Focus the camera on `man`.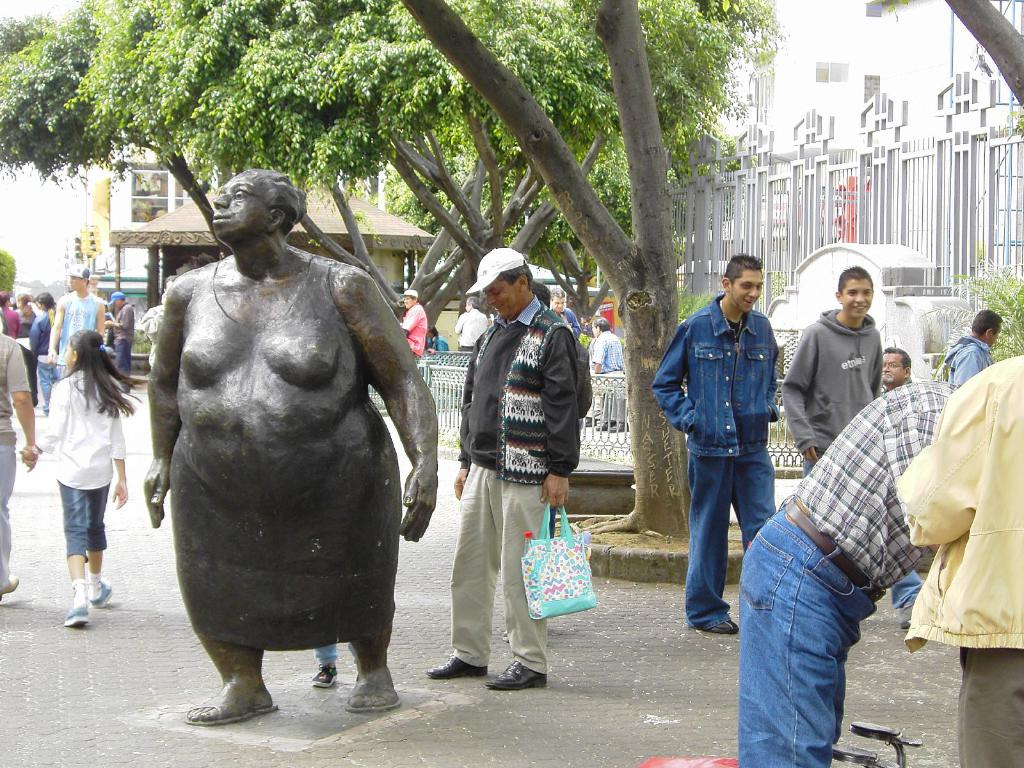
Focus region: box(0, 325, 35, 598).
